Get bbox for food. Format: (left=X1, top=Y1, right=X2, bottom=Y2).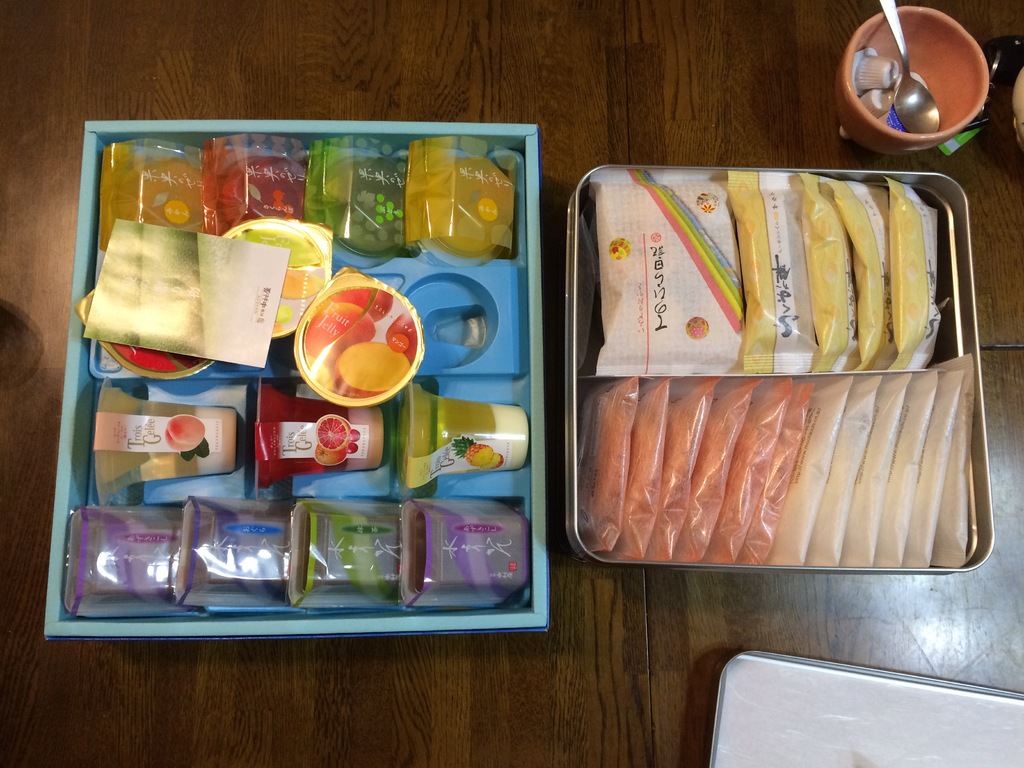
(left=164, top=413, right=207, bottom=452).
